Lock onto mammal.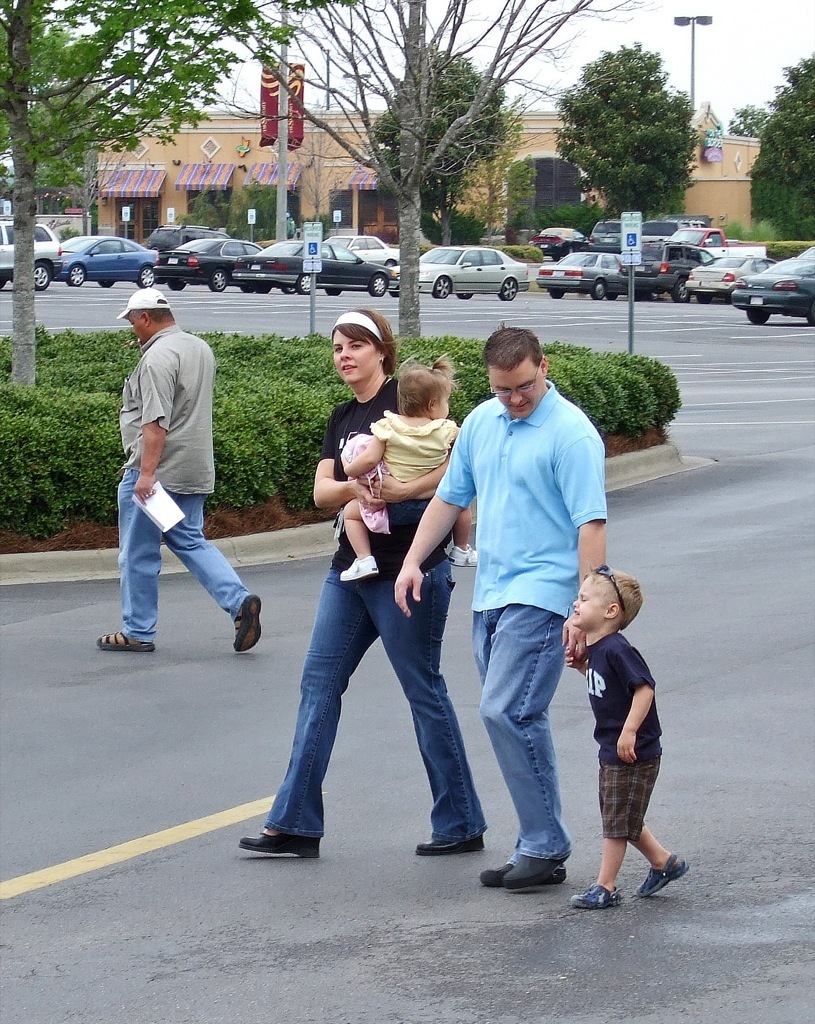
Locked: pyautogui.locateOnScreen(562, 562, 693, 913).
